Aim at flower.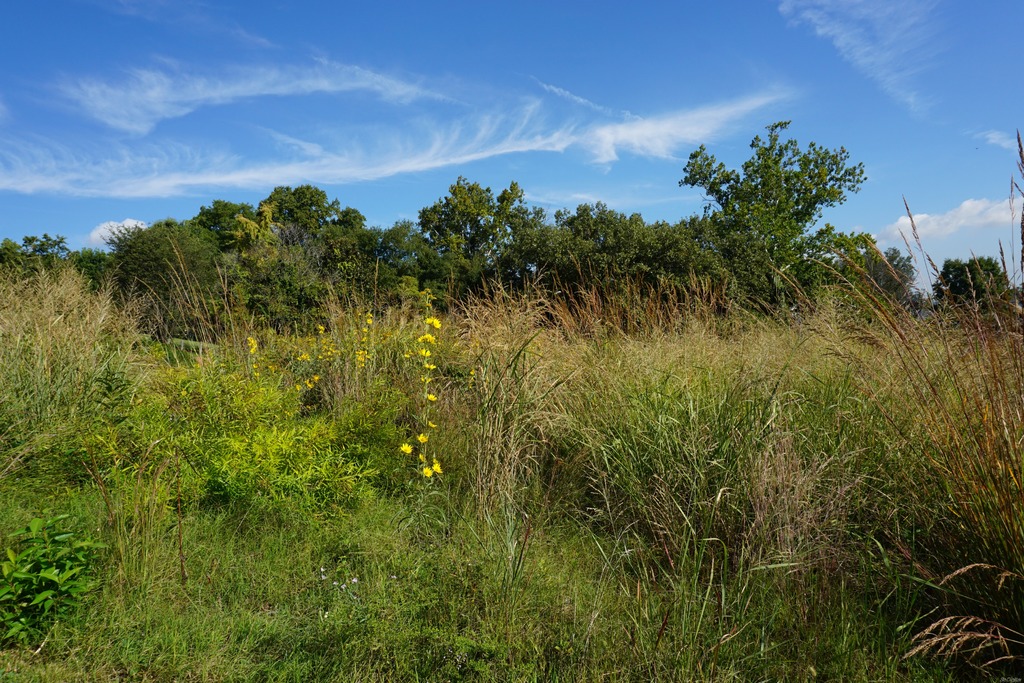
Aimed at x1=425 y1=317 x2=444 y2=330.
